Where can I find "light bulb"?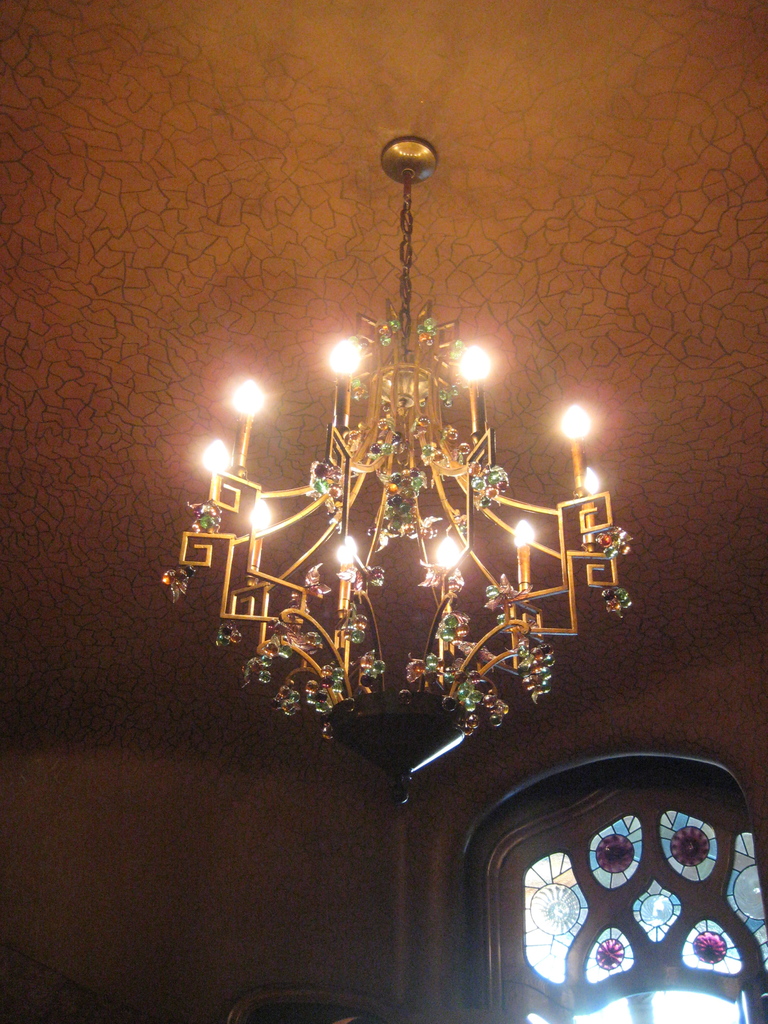
You can find it at [left=456, top=342, right=494, bottom=385].
